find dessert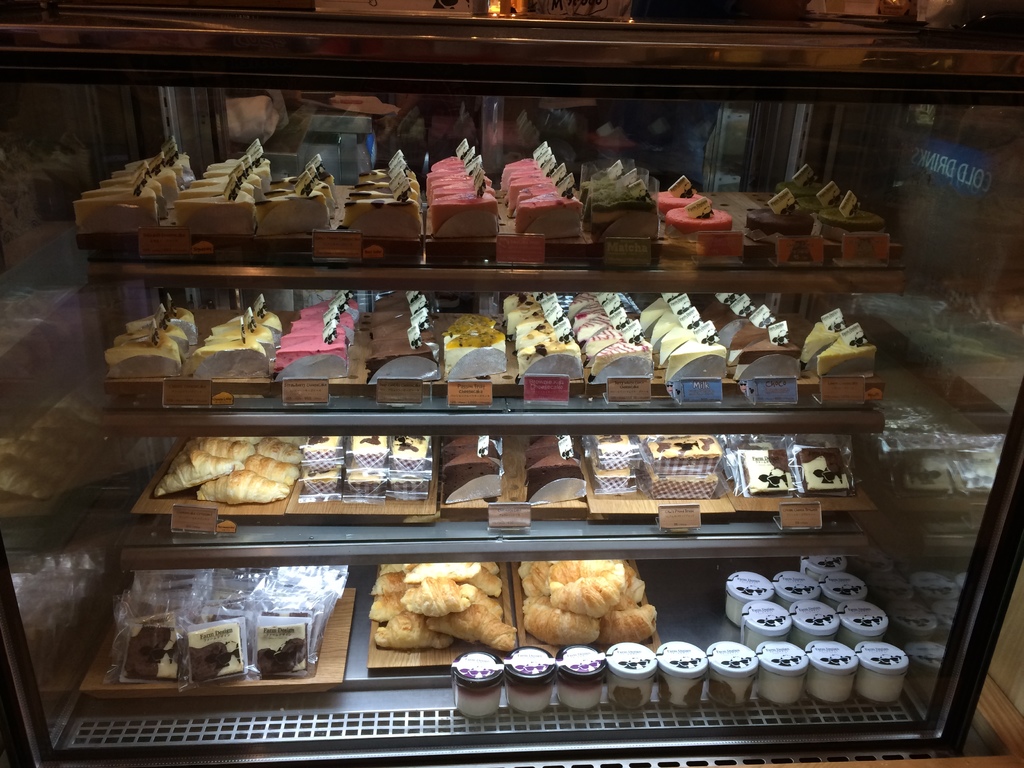
<bbox>184, 137, 262, 230</bbox>
